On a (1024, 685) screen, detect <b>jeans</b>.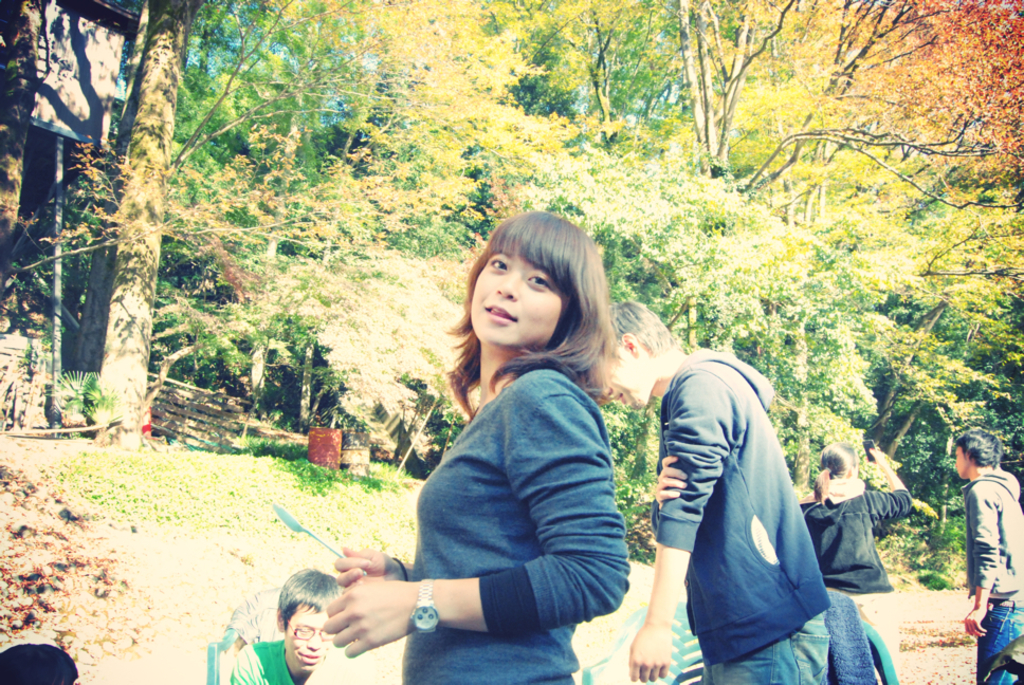
BBox(973, 604, 1023, 684).
